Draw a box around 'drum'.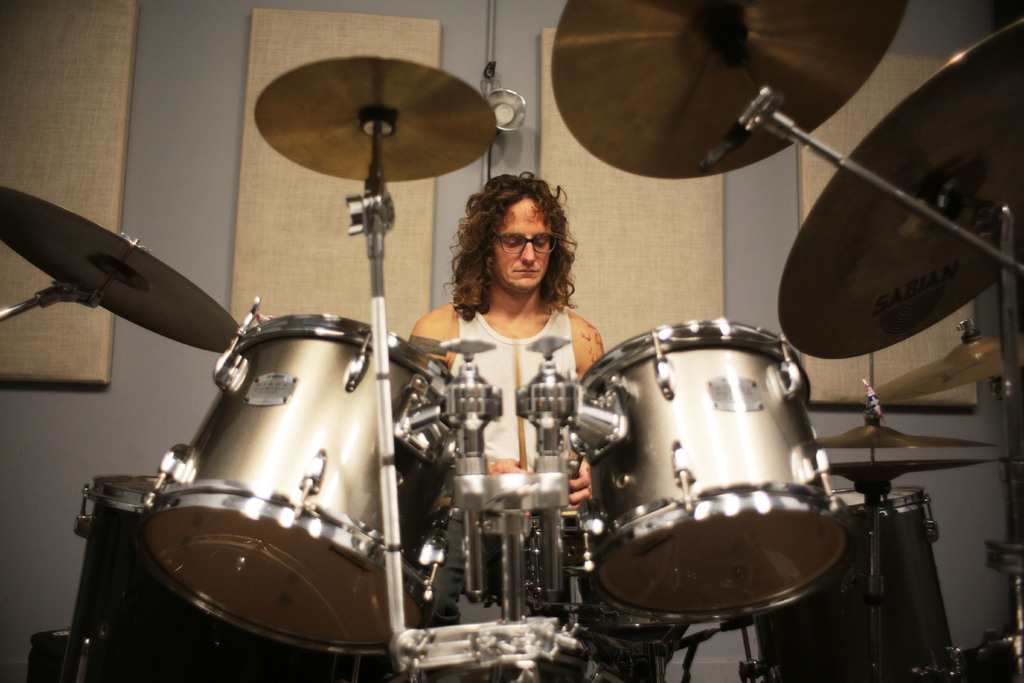
Rect(744, 490, 968, 682).
